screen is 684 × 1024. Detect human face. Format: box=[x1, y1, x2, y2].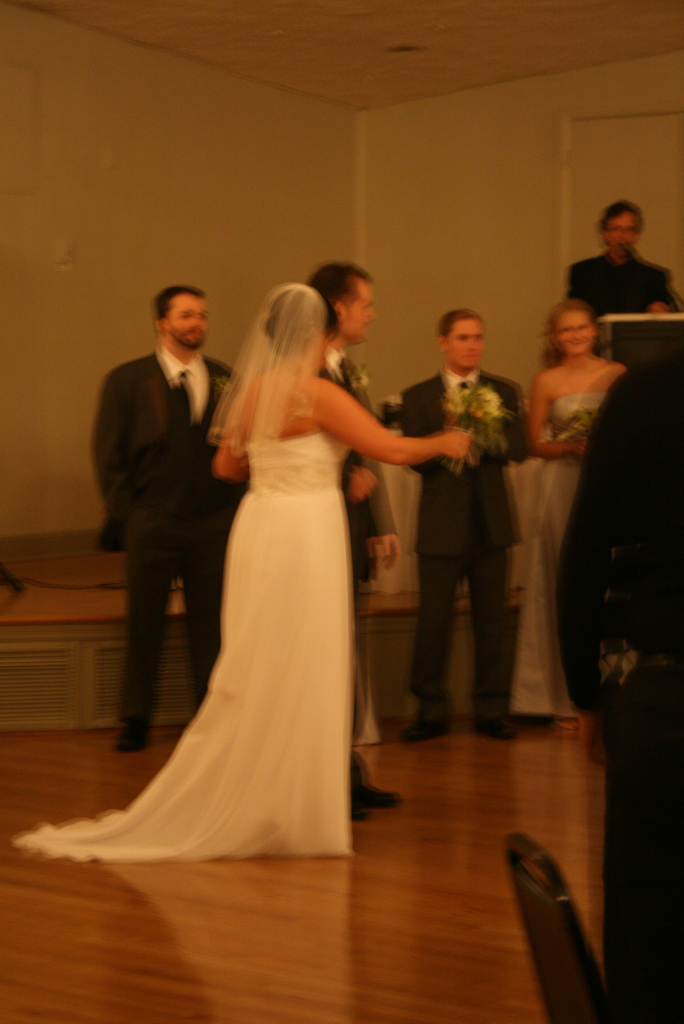
box=[606, 211, 639, 263].
